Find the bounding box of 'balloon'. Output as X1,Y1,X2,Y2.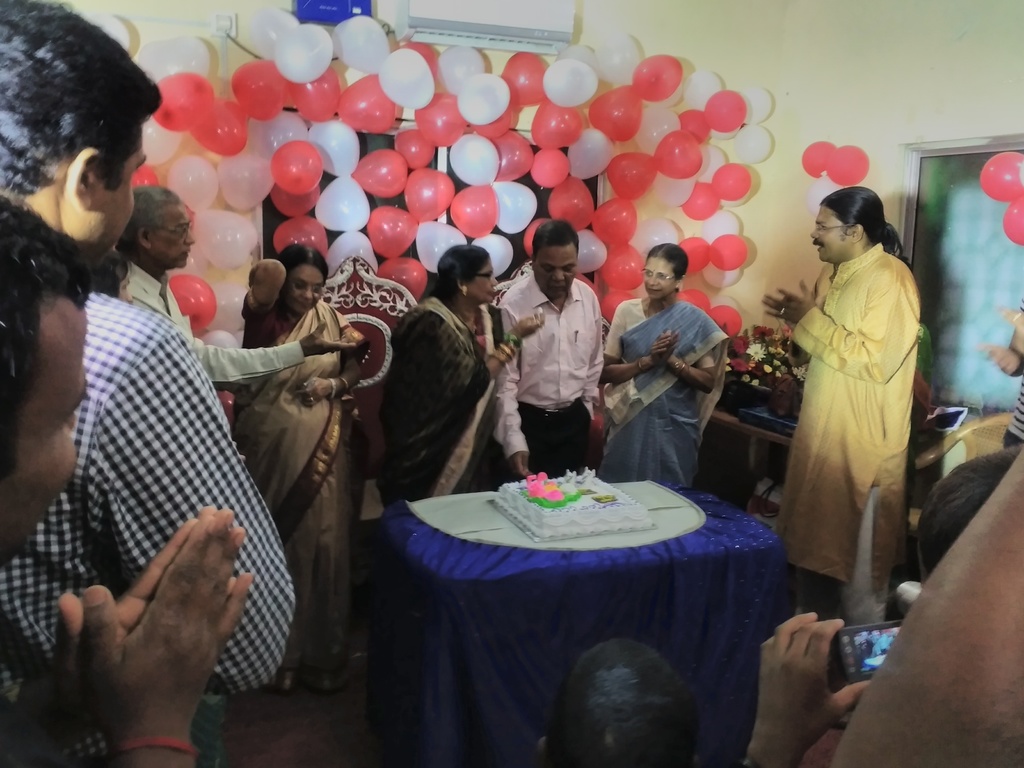
701,260,746,289.
